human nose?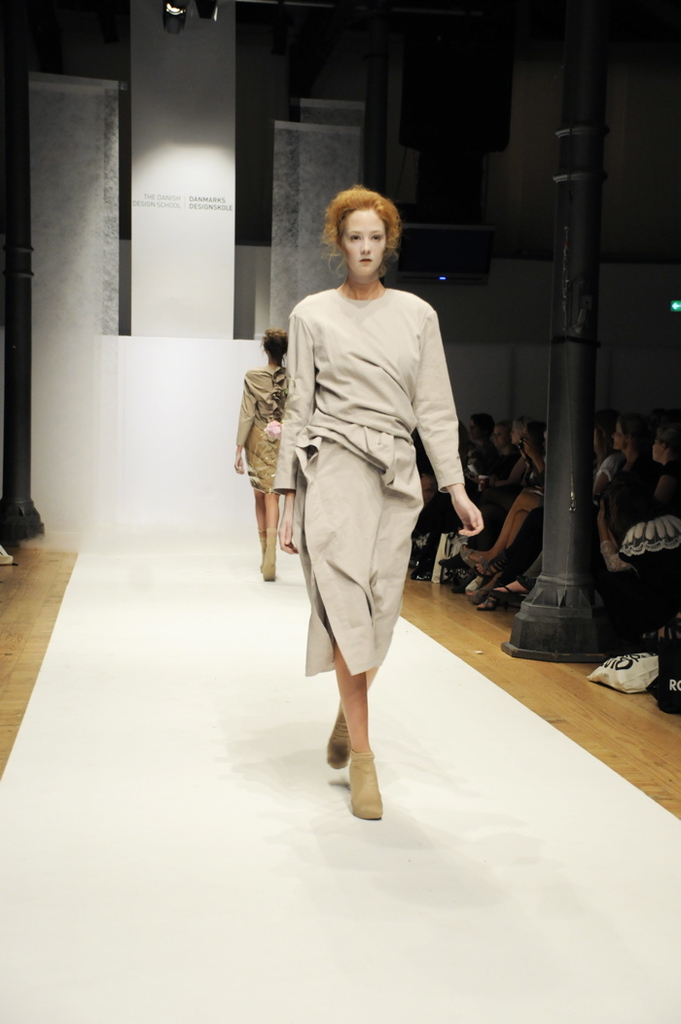
crop(492, 435, 498, 441)
